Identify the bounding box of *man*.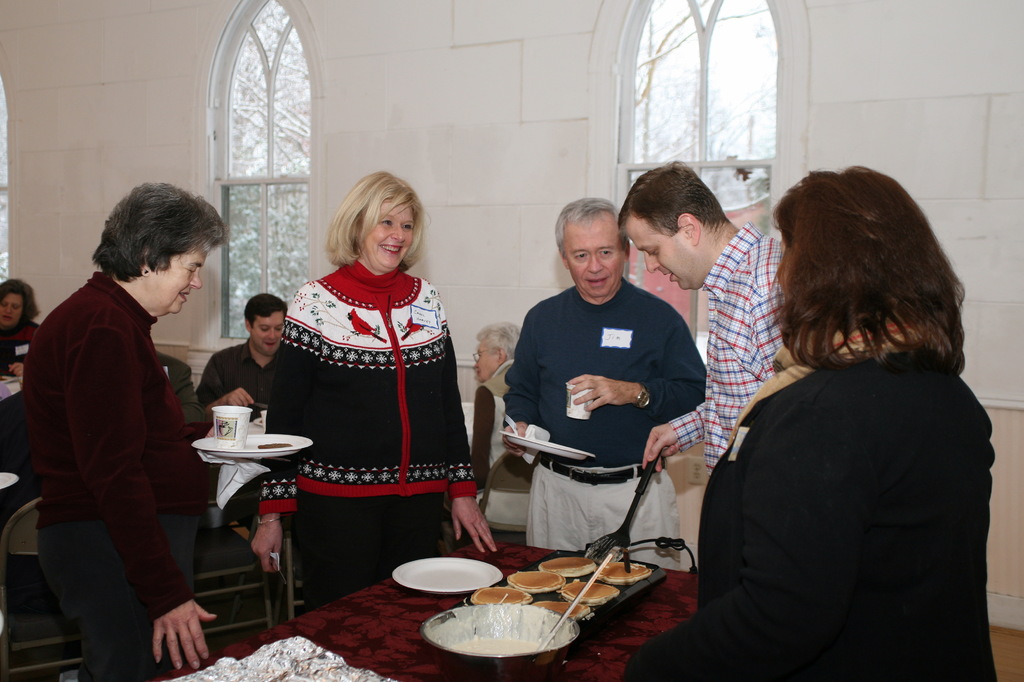
619/162/787/479.
